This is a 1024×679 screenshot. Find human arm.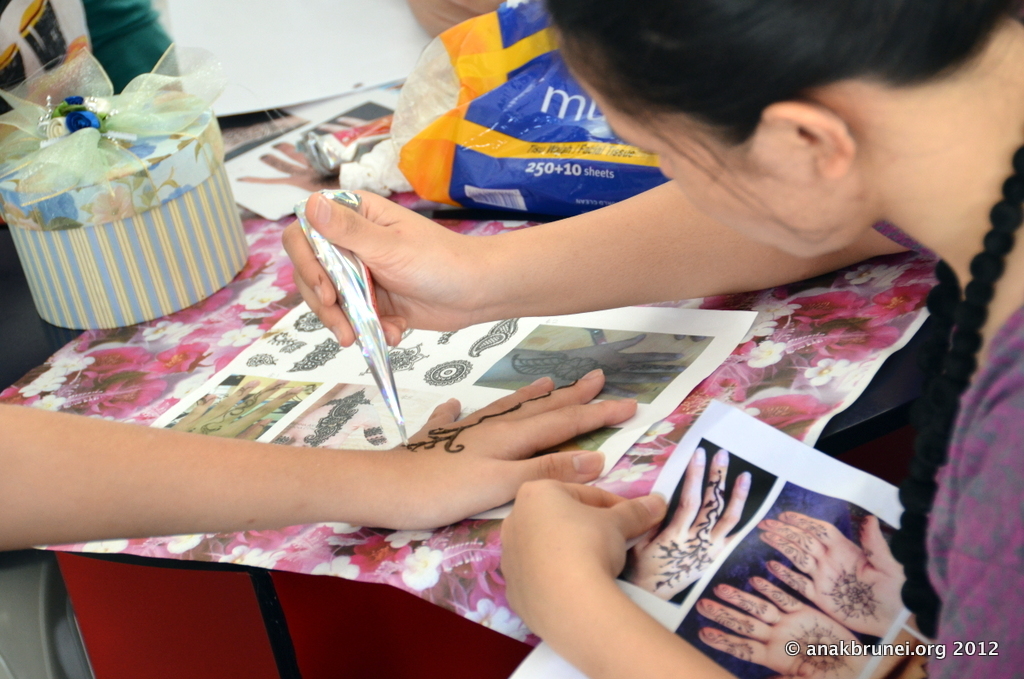
Bounding box: (292,138,844,363).
